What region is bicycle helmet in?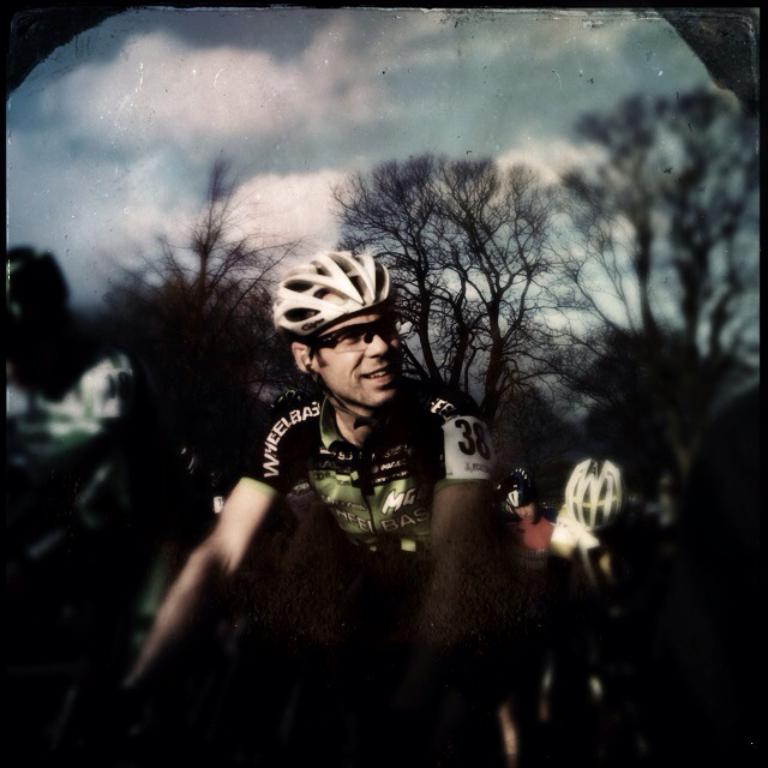
[499,466,545,509].
